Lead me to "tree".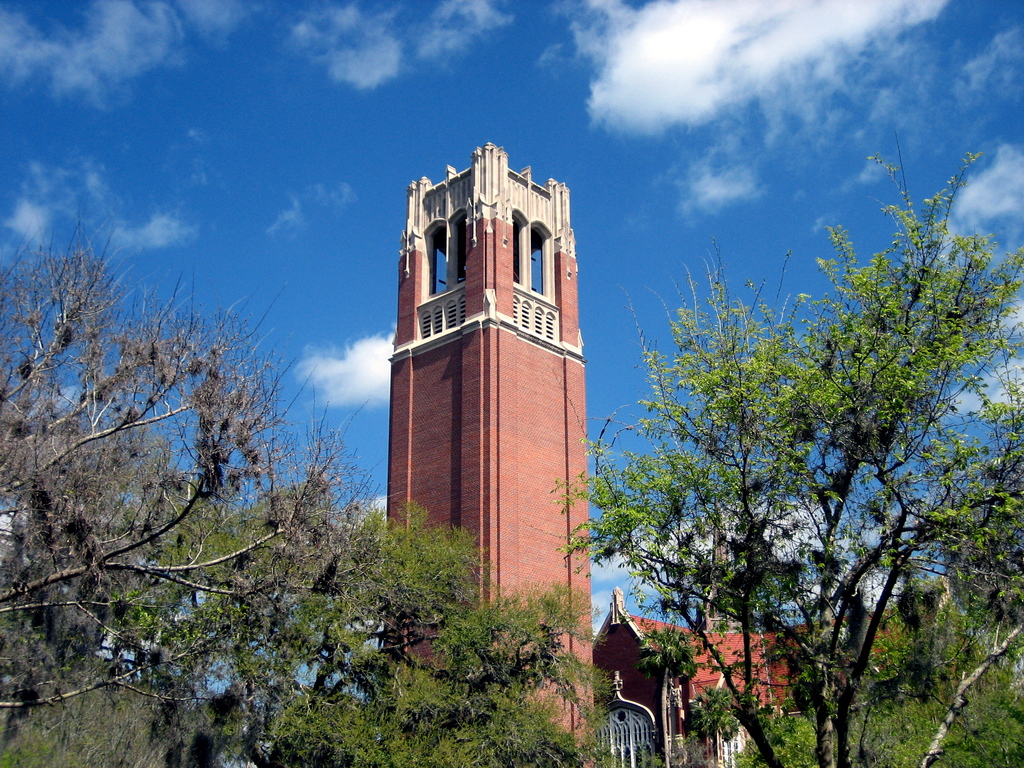
Lead to {"x1": 646, "y1": 619, "x2": 698, "y2": 759}.
